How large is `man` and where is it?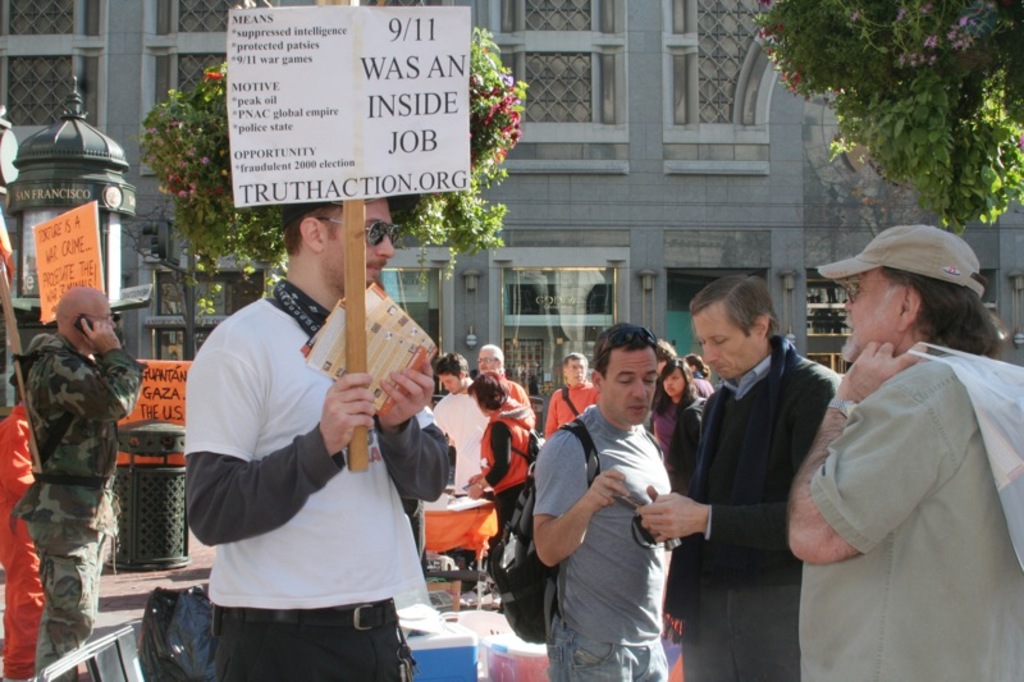
Bounding box: (x1=480, y1=338, x2=535, y2=407).
